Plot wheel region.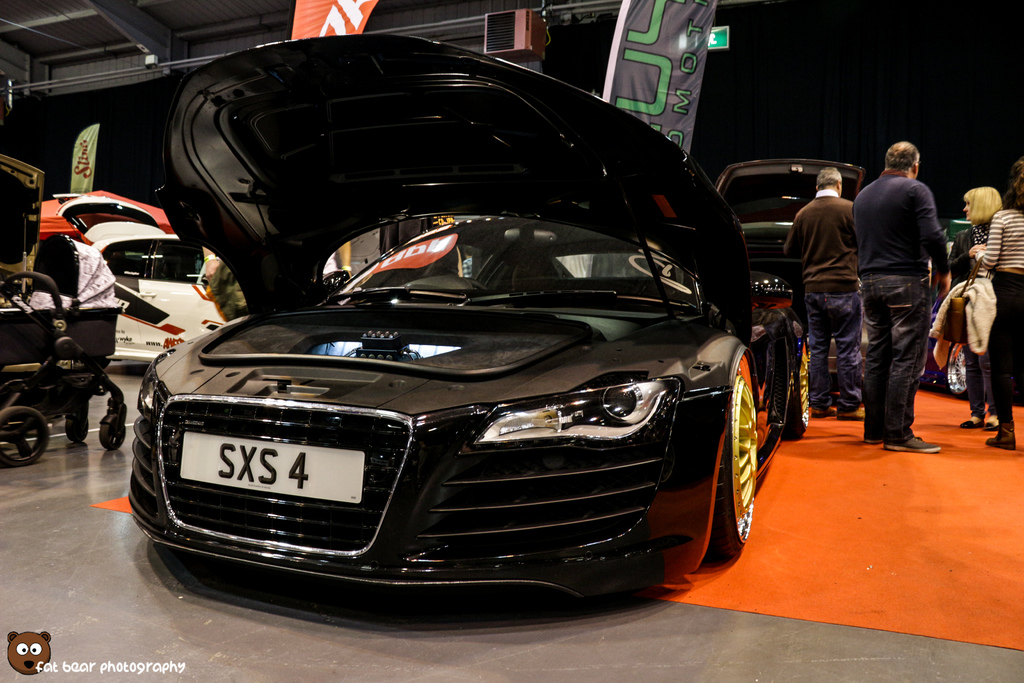
Plotted at 945:342:968:399.
